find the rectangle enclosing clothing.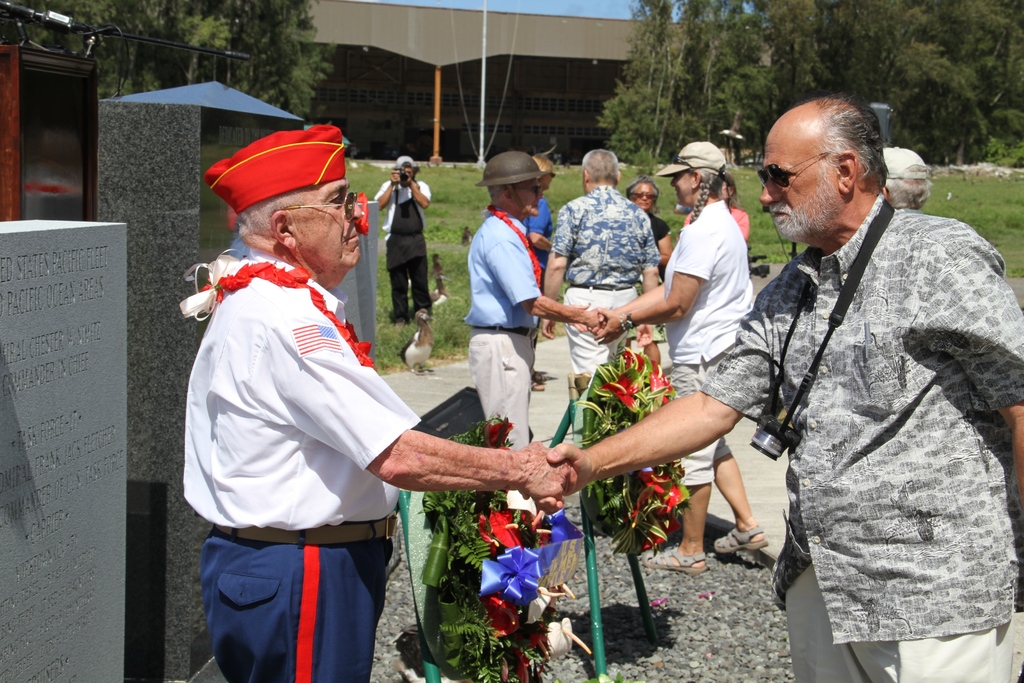
bbox=[369, 172, 427, 331].
